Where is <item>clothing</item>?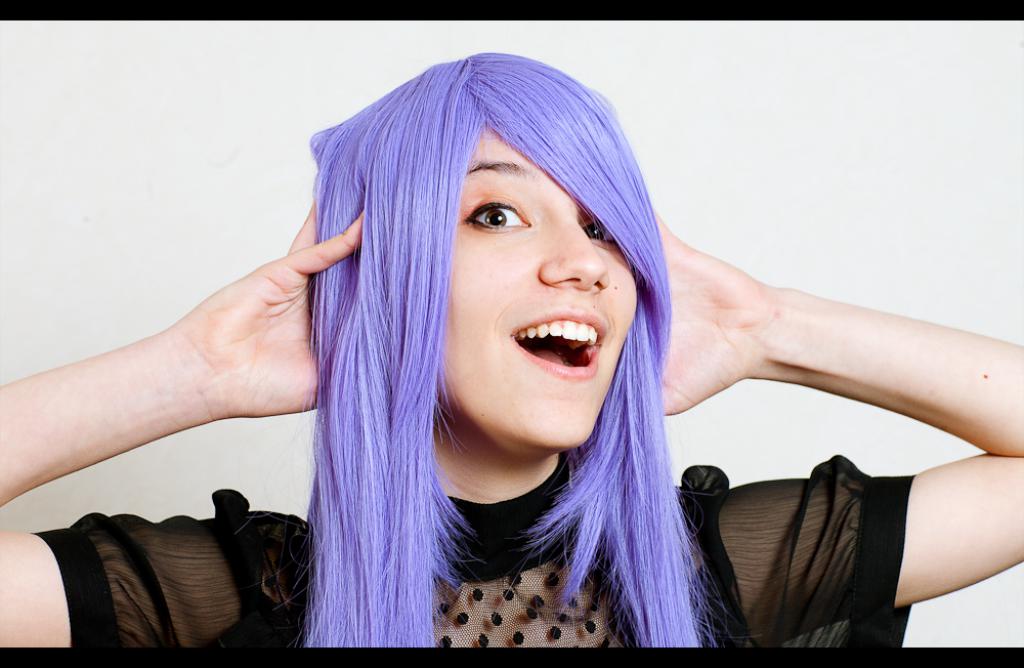
[x1=28, y1=466, x2=919, y2=654].
